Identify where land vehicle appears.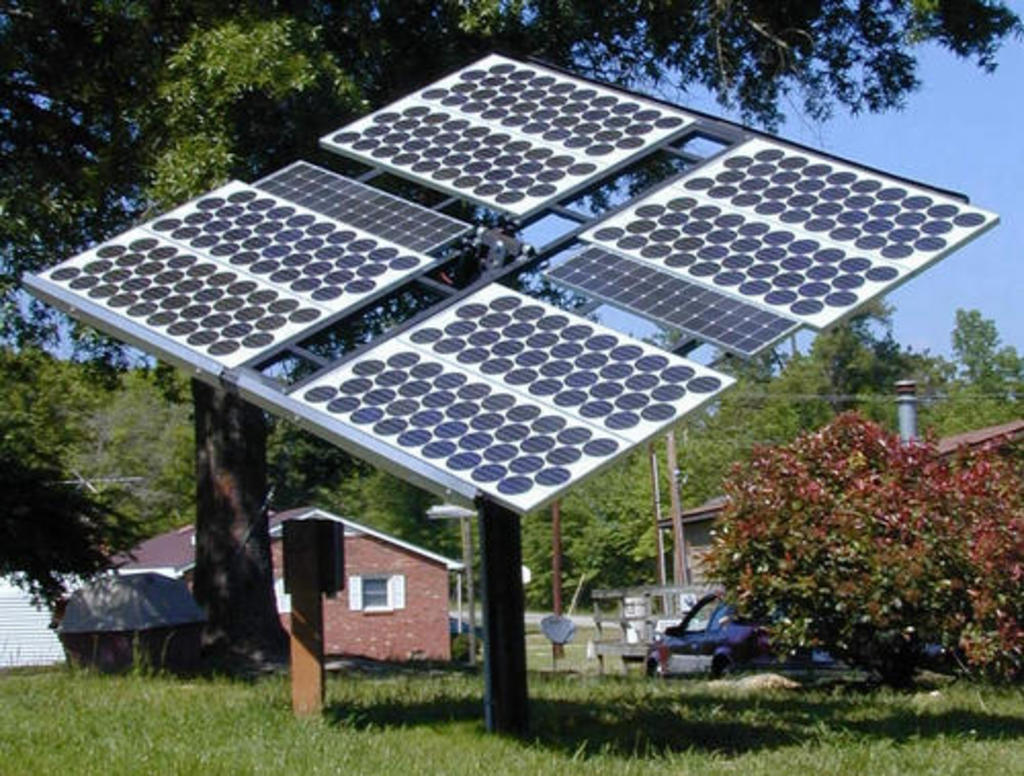
Appears at select_region(647, 592, 868, 682).
